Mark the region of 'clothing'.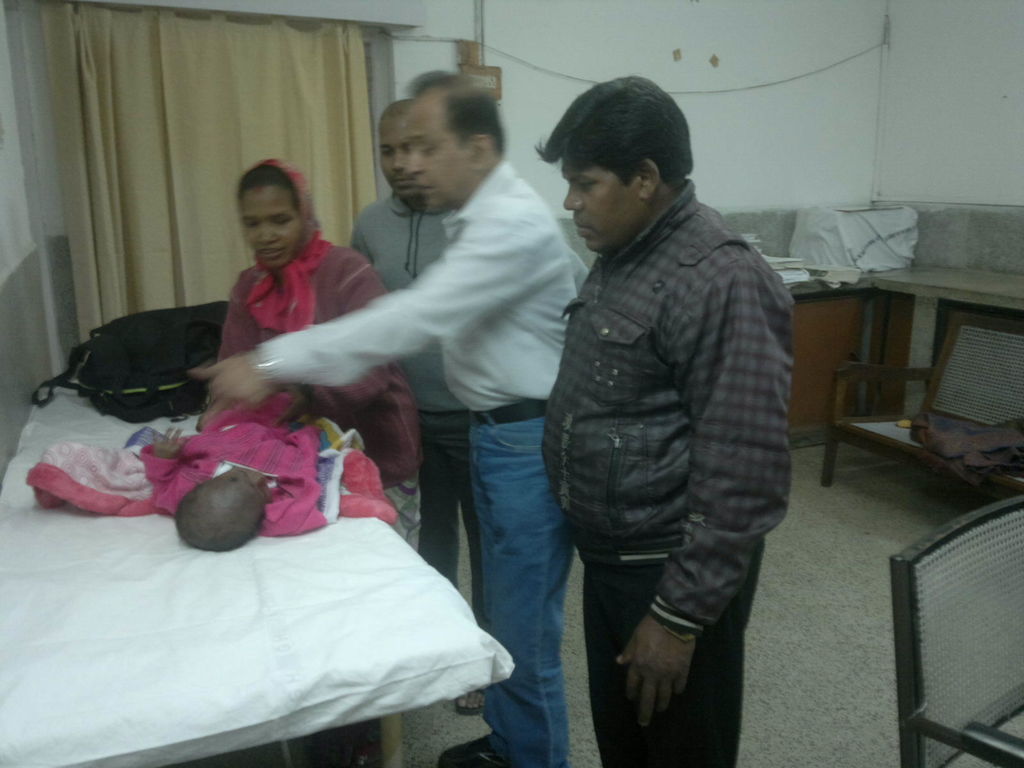
Region: Rect(536, 167, 803, 767).
